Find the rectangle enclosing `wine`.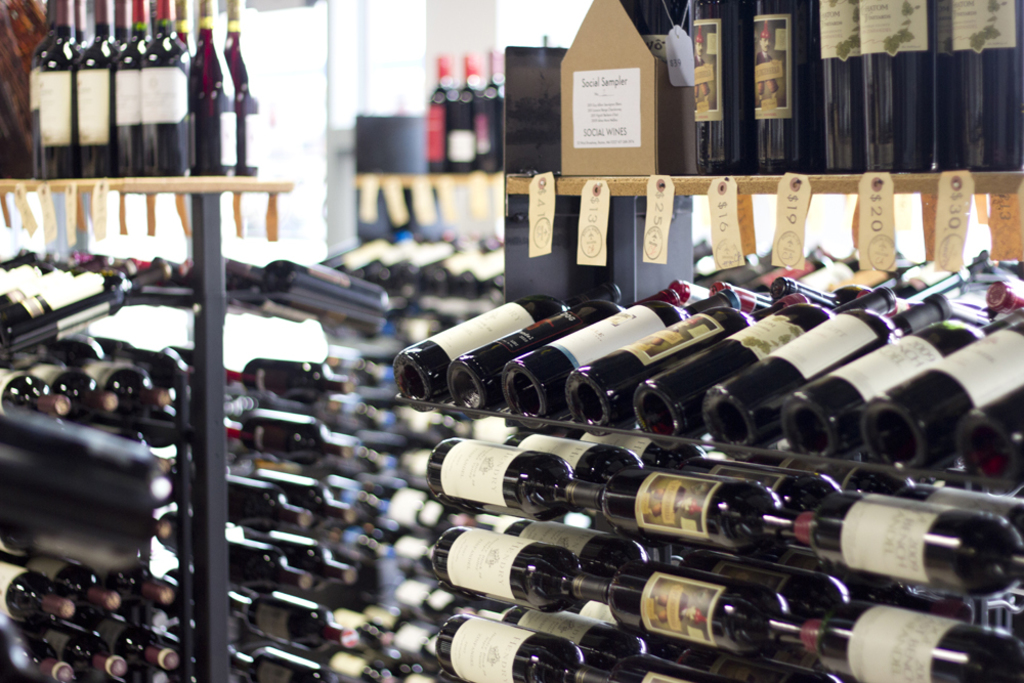
x1=502, y1=291, x2=746, y2=429.
